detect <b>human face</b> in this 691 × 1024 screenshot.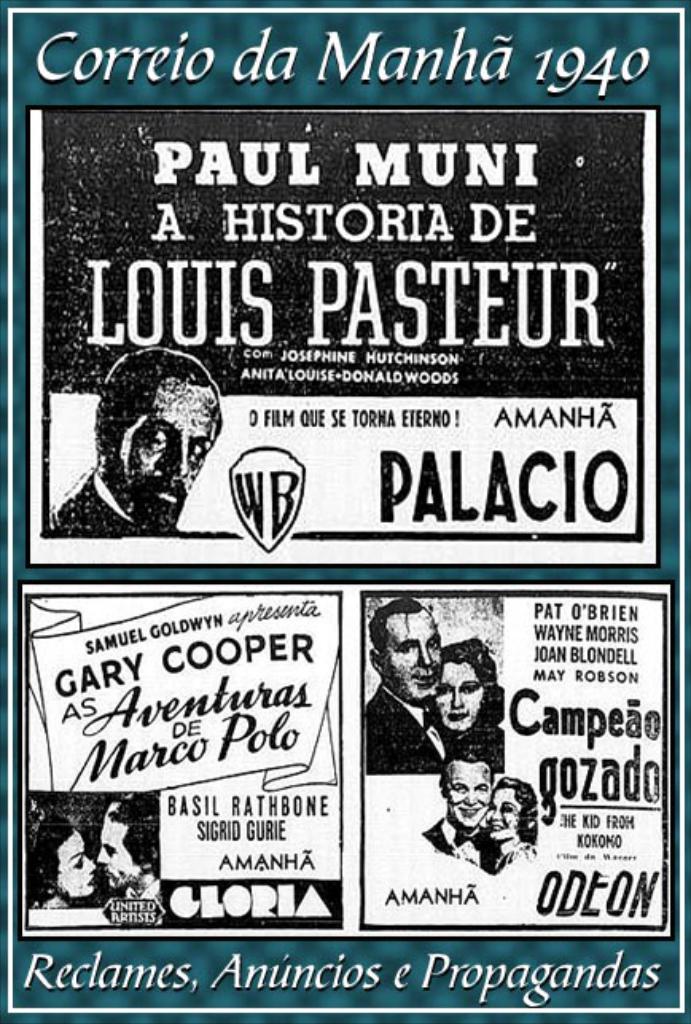
Detection: locate(385, 613, 443, 705).
